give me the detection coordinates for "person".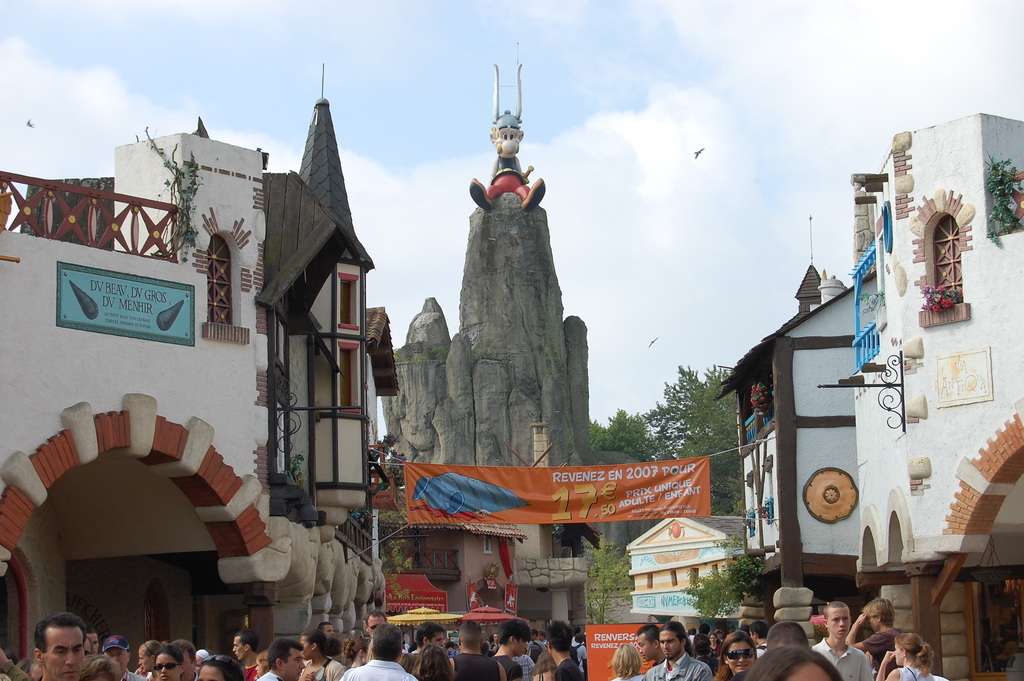
19 657 35 675.
